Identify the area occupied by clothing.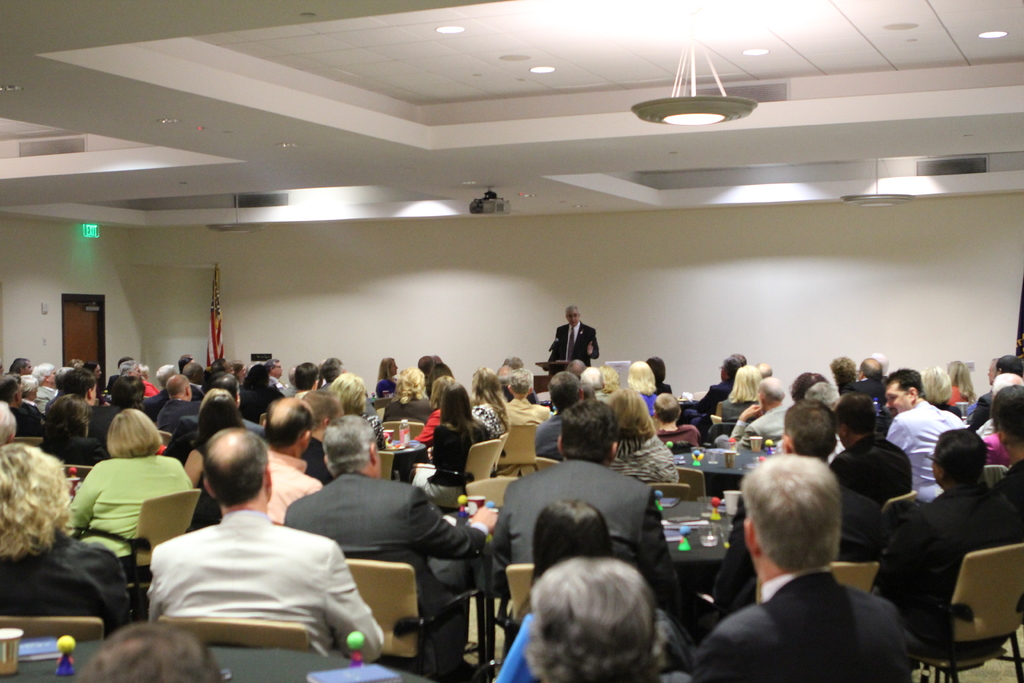
Area: 494:449:670:633.
